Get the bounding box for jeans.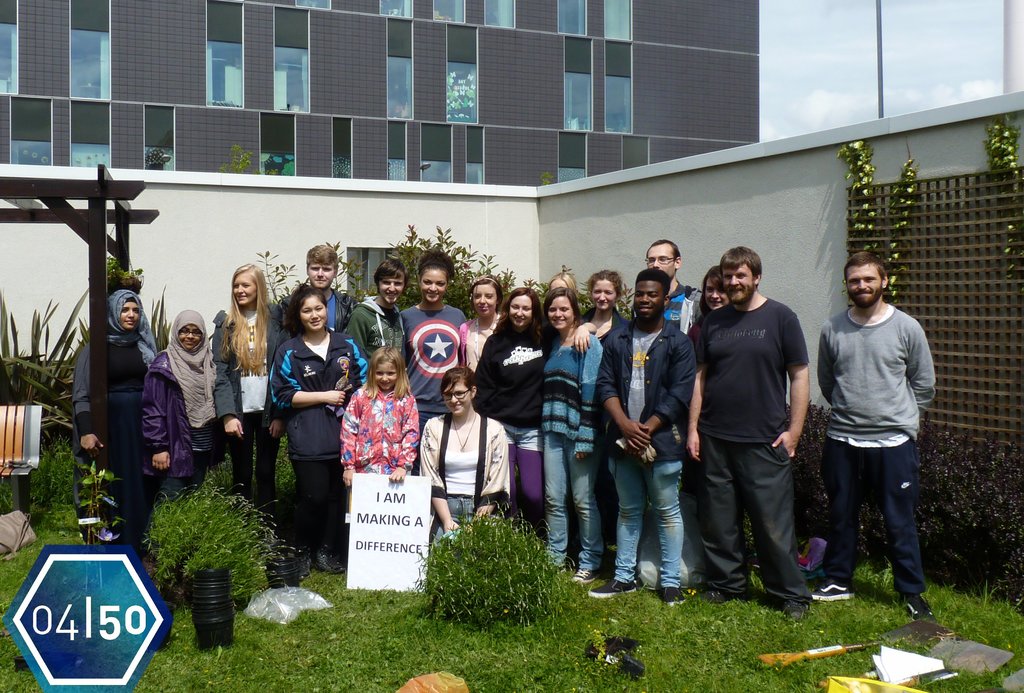
(left=146, top=447, right=212, bottom=553).
